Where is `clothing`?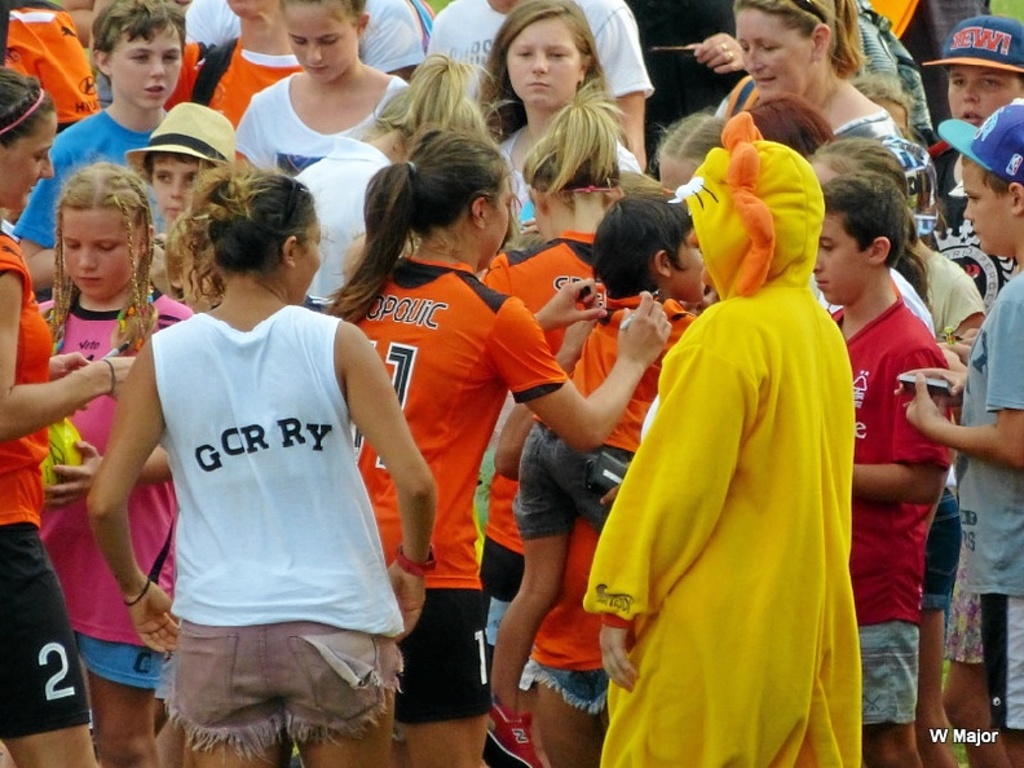
43:295:189:709.
